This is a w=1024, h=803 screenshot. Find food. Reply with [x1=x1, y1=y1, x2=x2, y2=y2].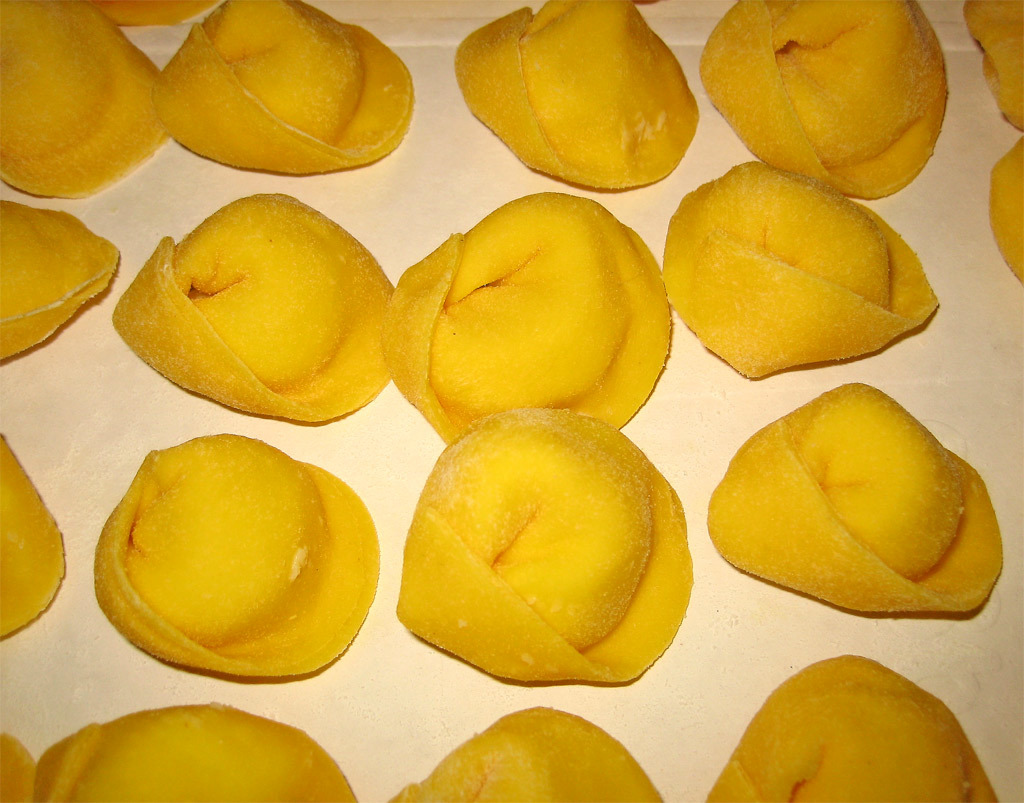
[x1=708, y1=652, x2=998, y2=800].
